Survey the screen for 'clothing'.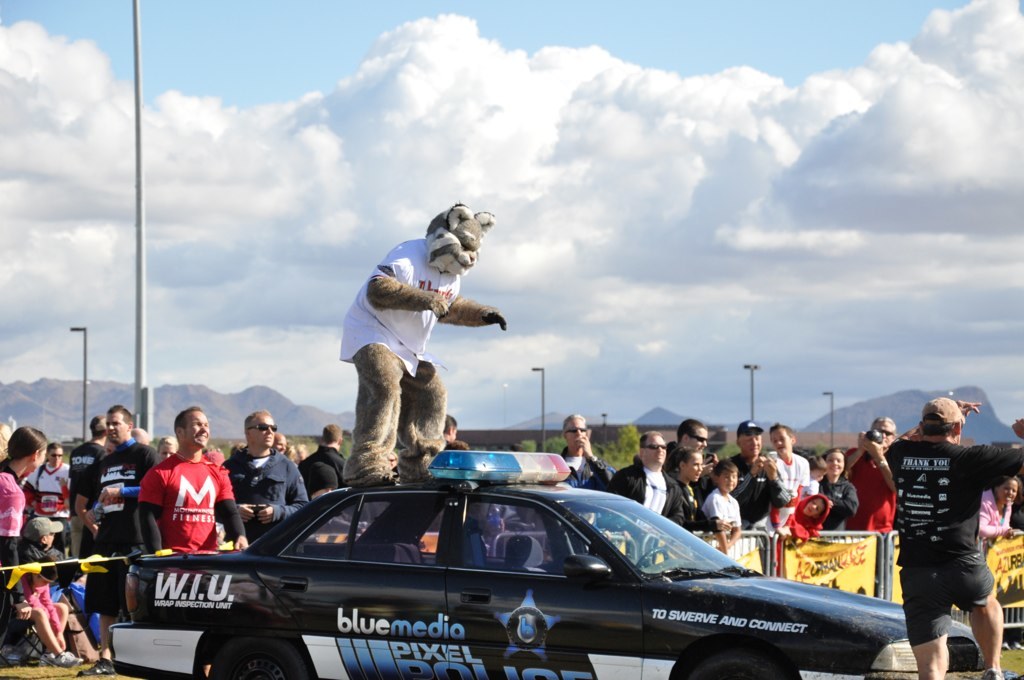
Survey found: 224/445/309/547.
